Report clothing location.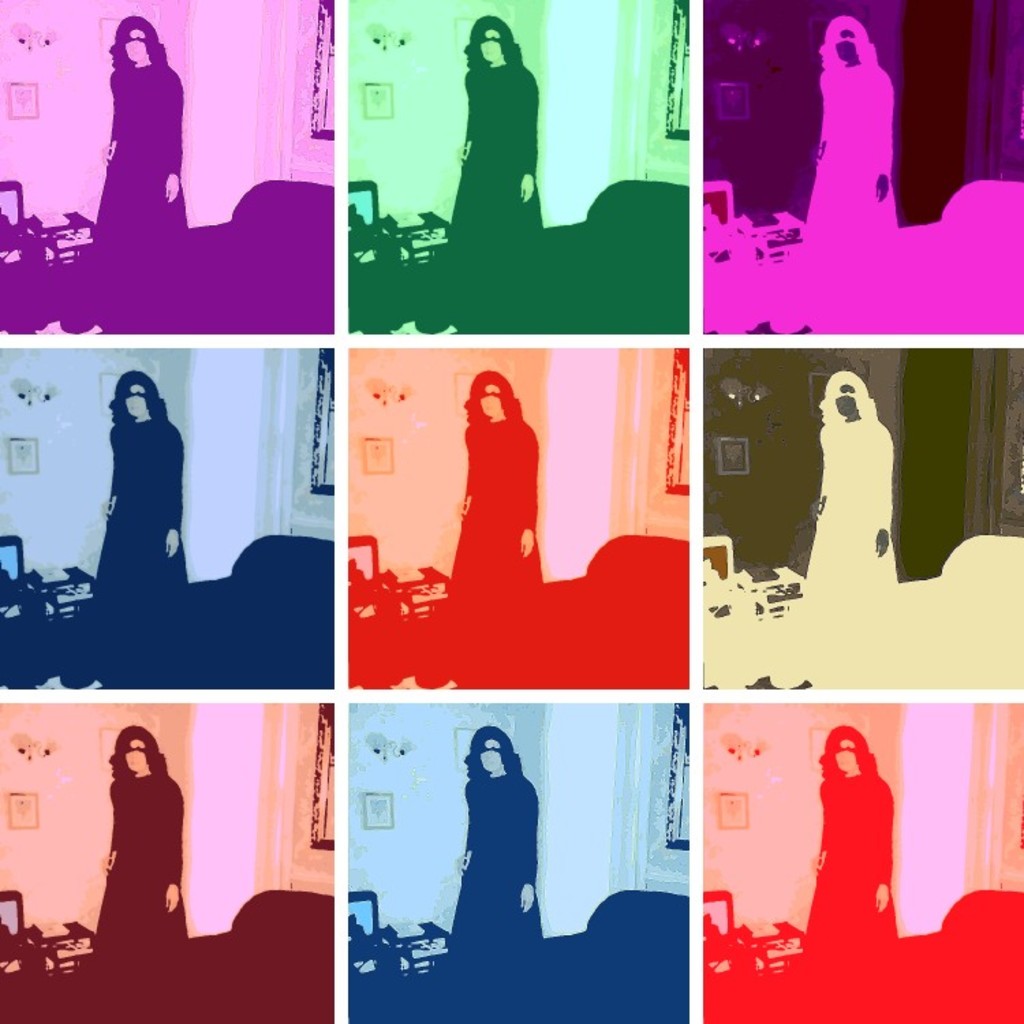
Report: 452, 68, 542, 243.
